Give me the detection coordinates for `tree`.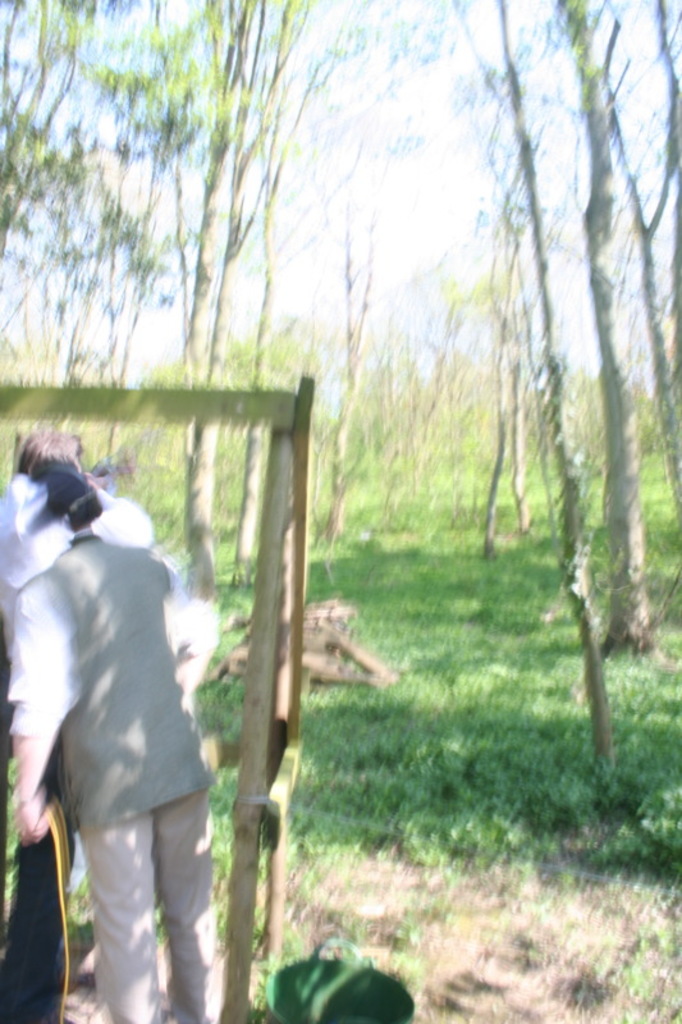
[x1=311, y1=0, x2=464, y2=570].
